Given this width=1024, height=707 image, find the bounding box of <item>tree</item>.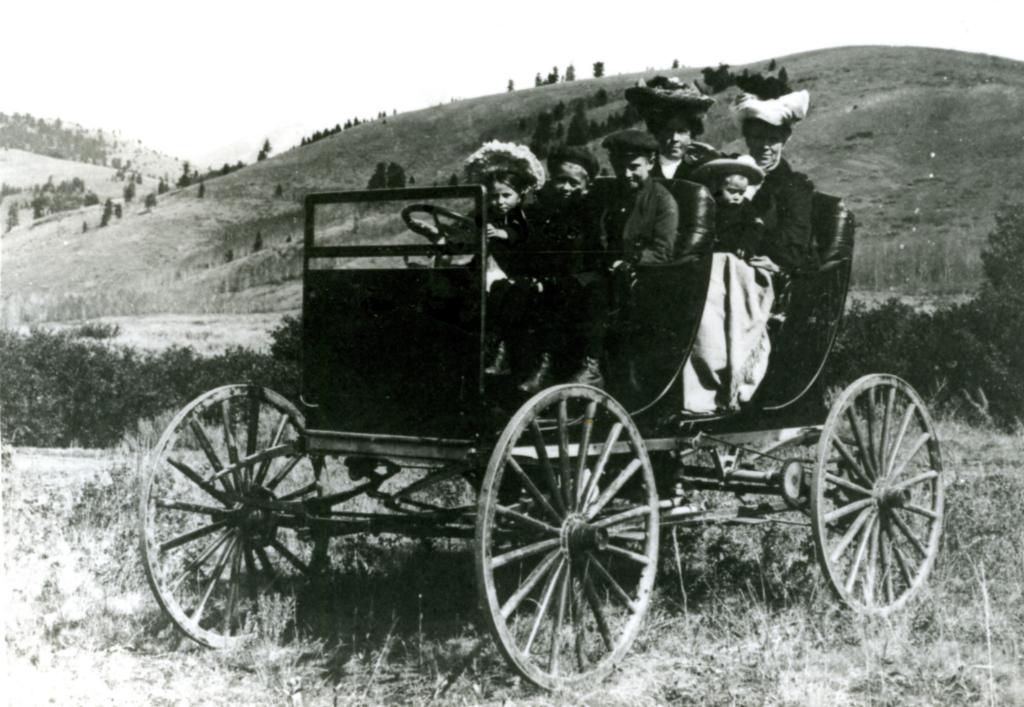
bbox(256, 229, 260, 250).
